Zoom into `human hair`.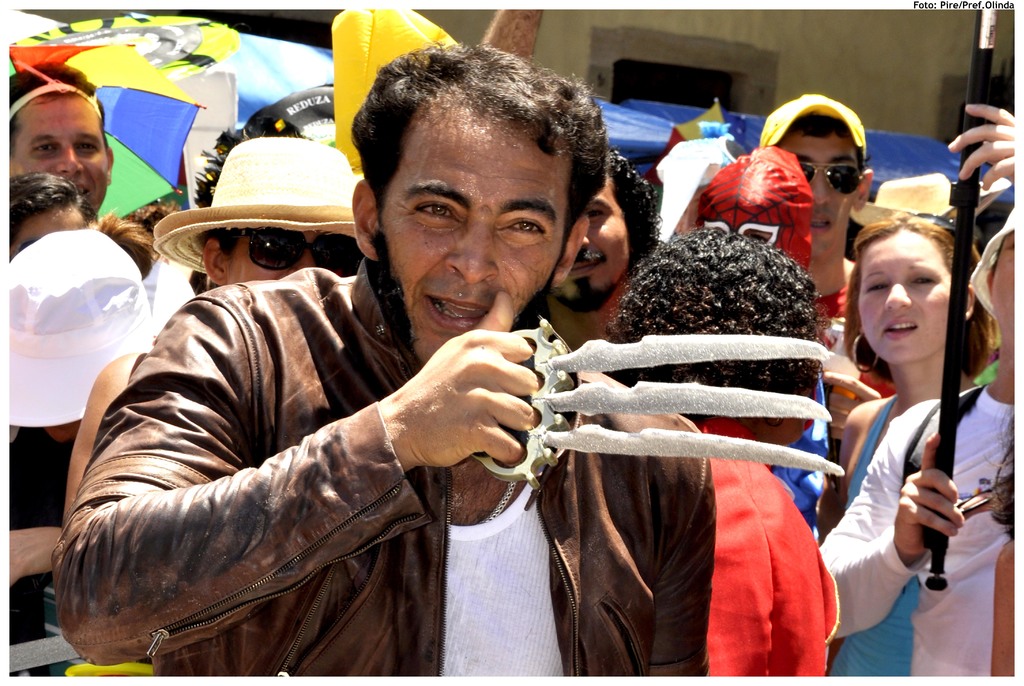
Zoom target: pyautogui.locateOnScreen(6, 165, 97, 247).
